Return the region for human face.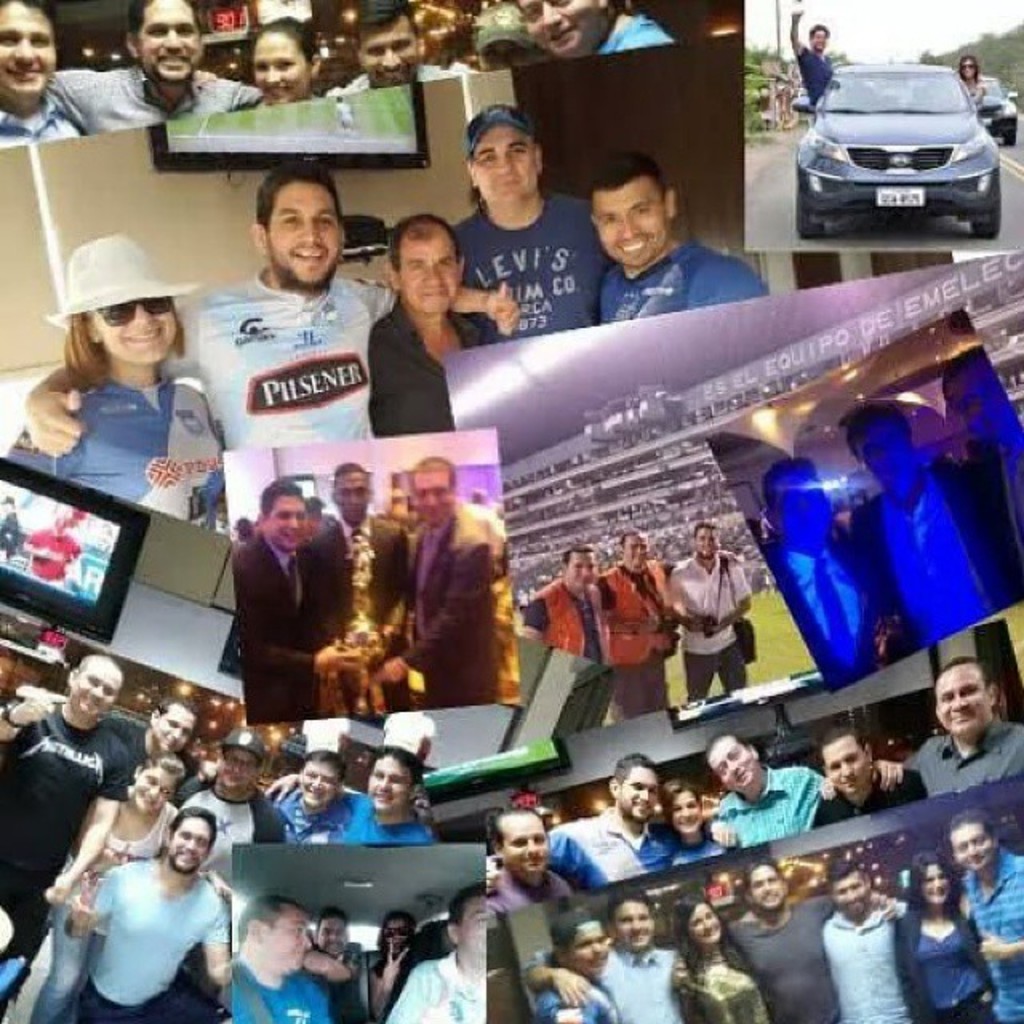
rect(698, 525, 718, 560).
